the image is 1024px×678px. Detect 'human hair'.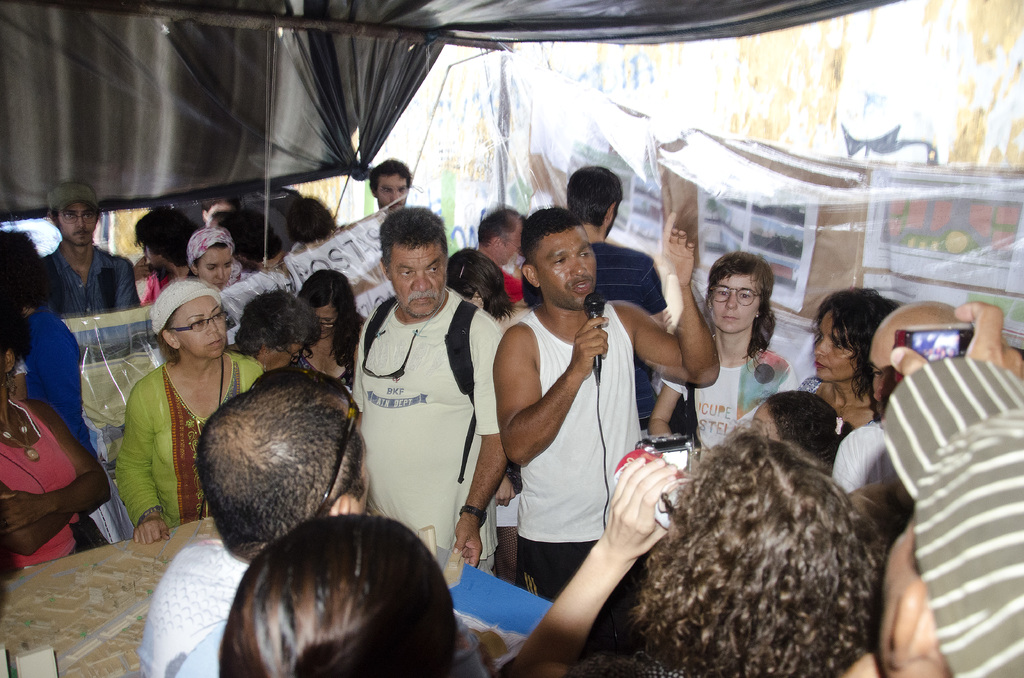
Detection: [198, 373, 358, 558].
